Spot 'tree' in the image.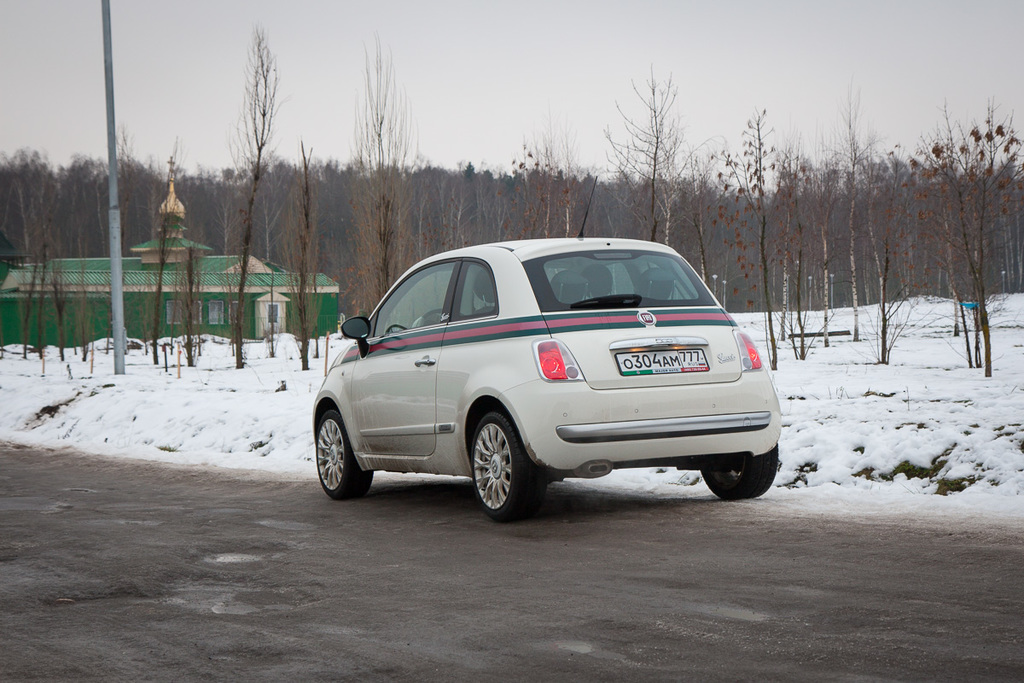
'tree' found at select_region(896, 101, 1023, 380).
